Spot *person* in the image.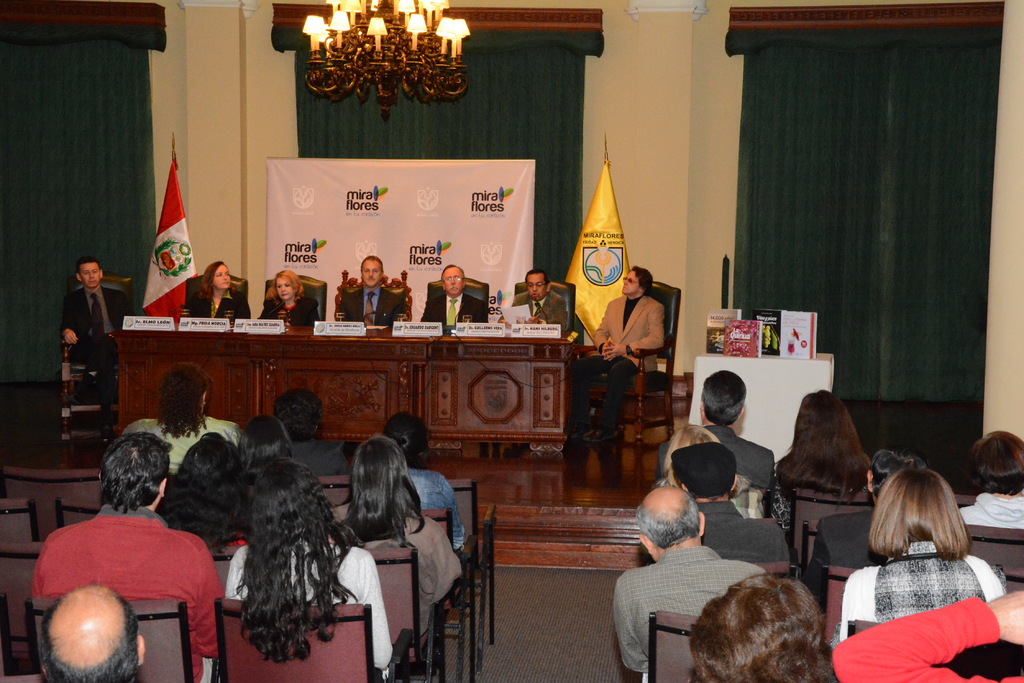
*person* found at bbox=(611, 485, 762, 673).
